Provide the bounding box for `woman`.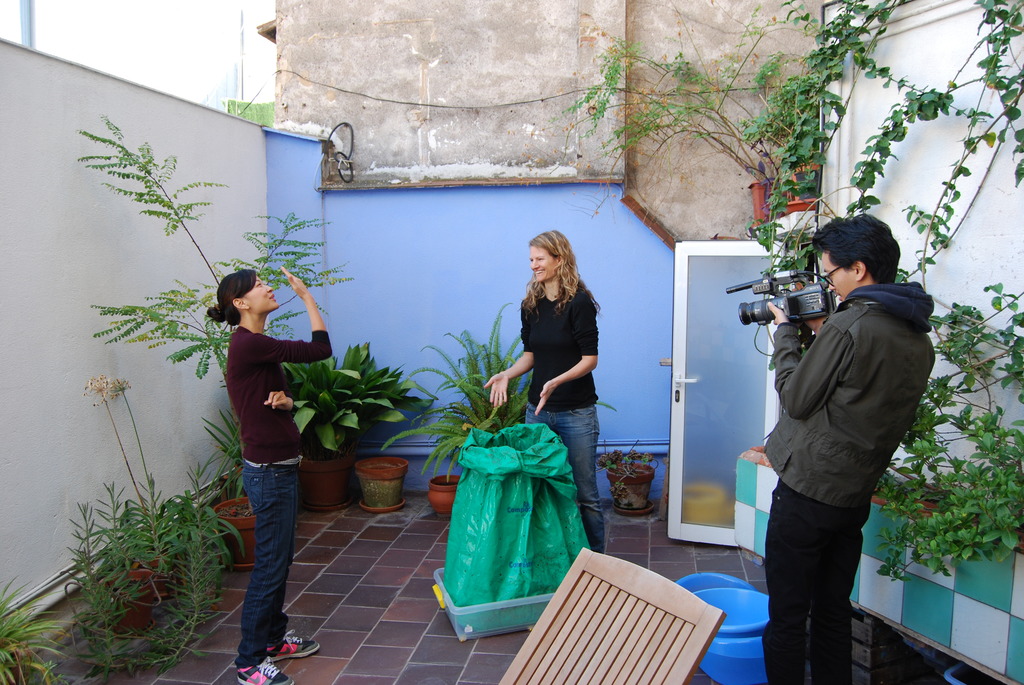
detection(202, 261, 332, 684).
